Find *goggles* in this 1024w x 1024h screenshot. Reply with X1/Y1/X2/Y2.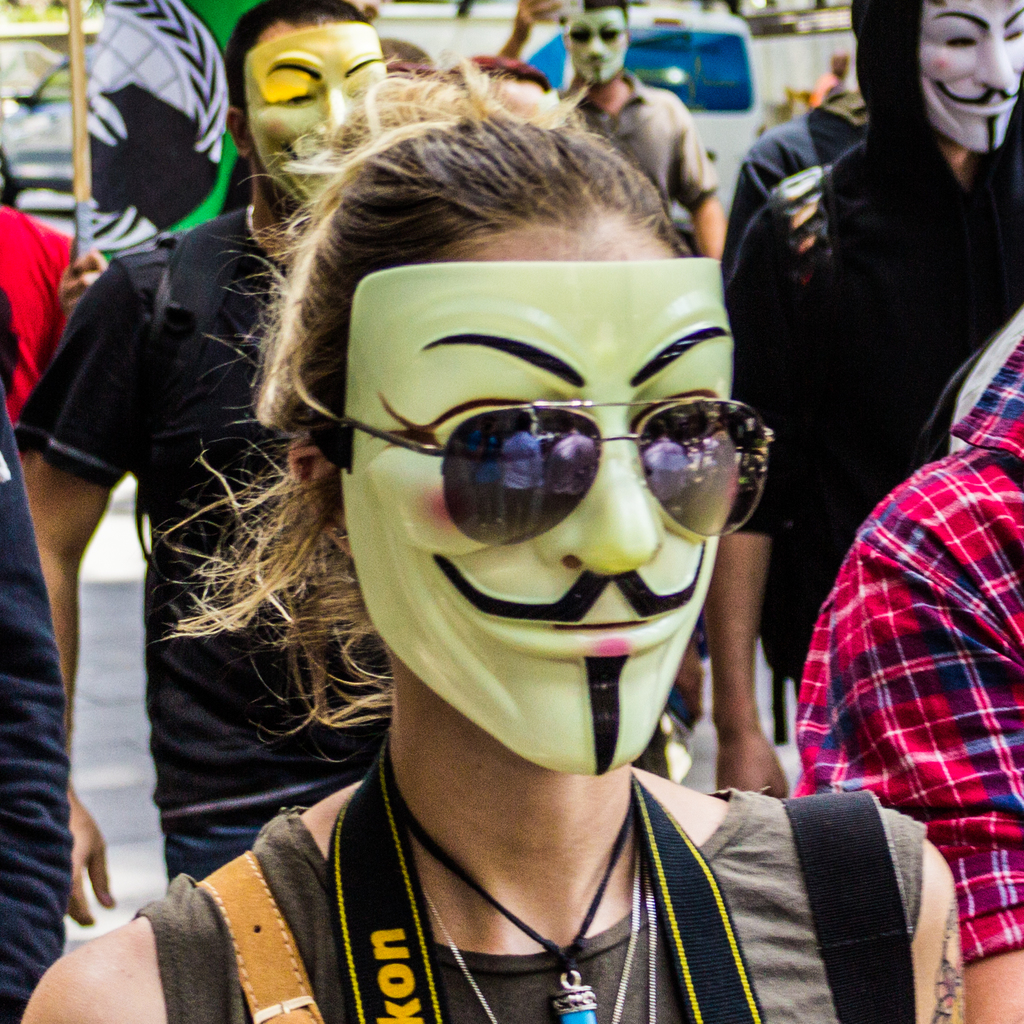
360/347/772/555.
